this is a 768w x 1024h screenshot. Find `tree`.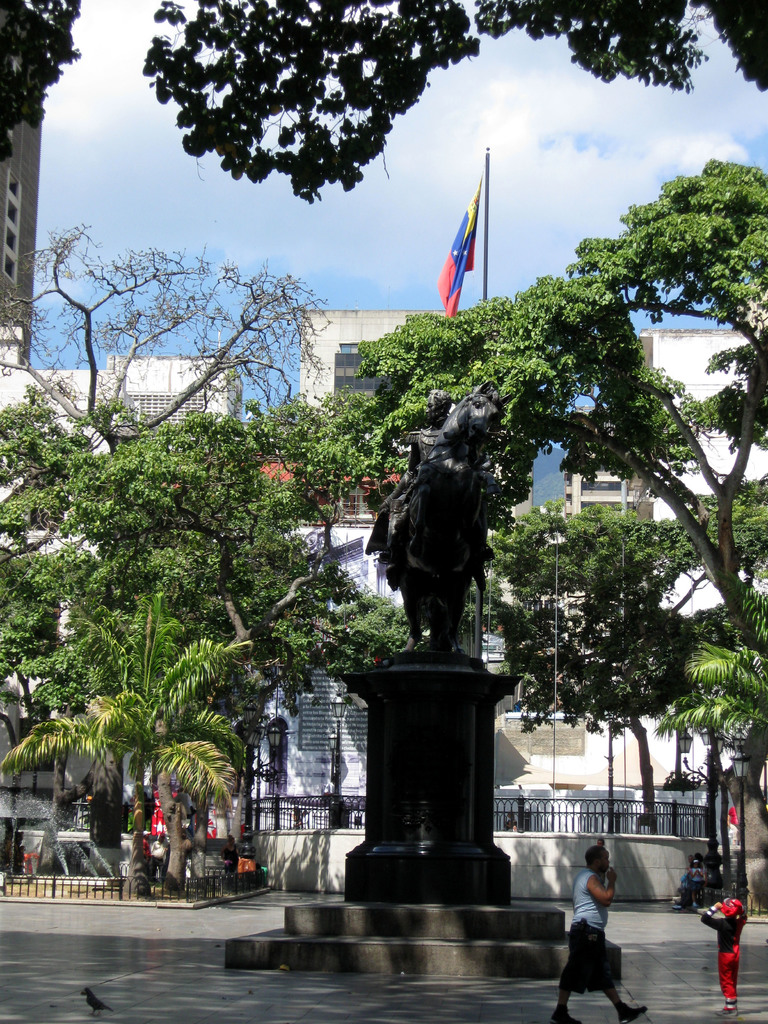
Bounding box: 137, 0, 767, 212.
